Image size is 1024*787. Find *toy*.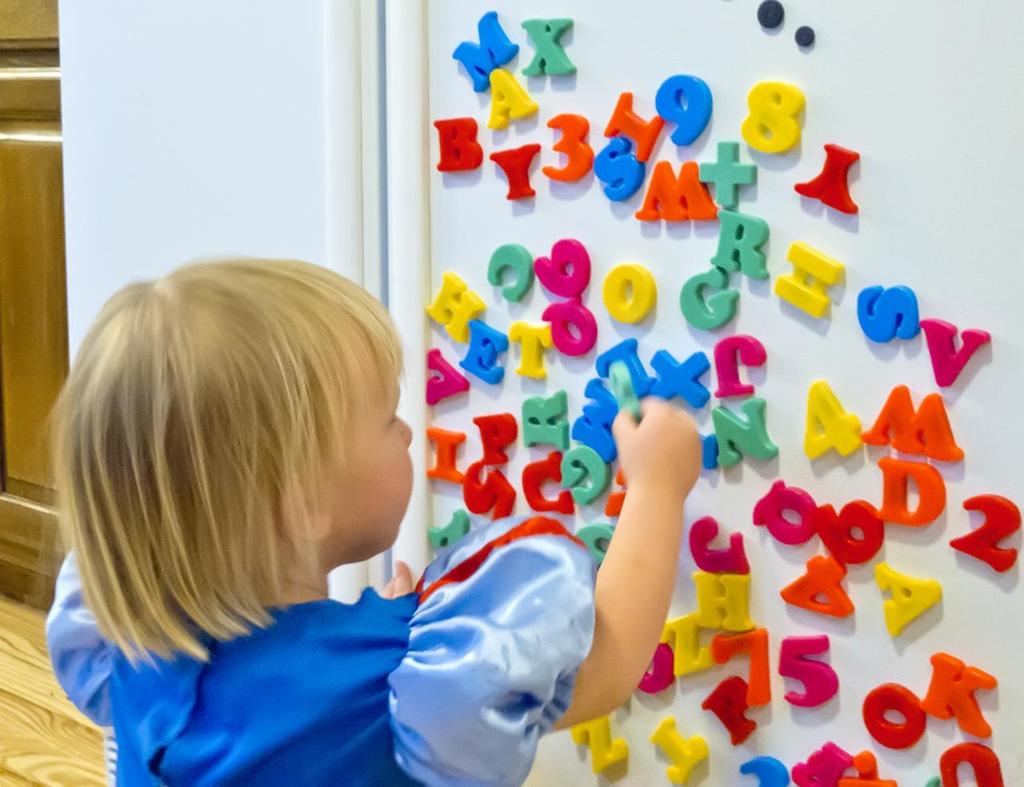
bbox=[946, 493, 1022, 579].
